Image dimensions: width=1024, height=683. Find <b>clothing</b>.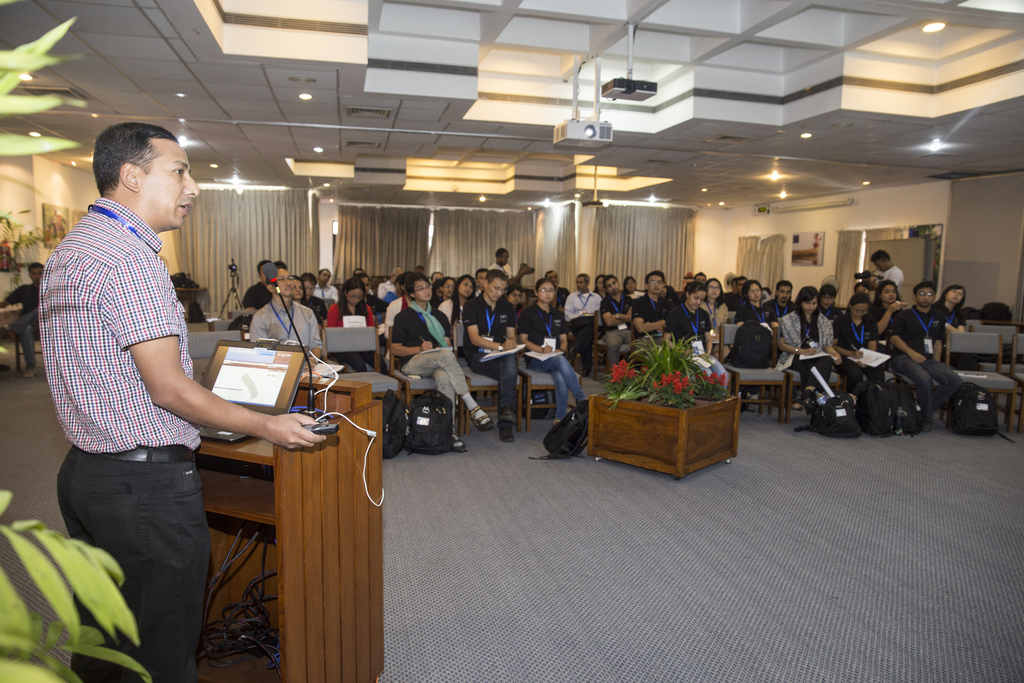
16:286:38:313.
